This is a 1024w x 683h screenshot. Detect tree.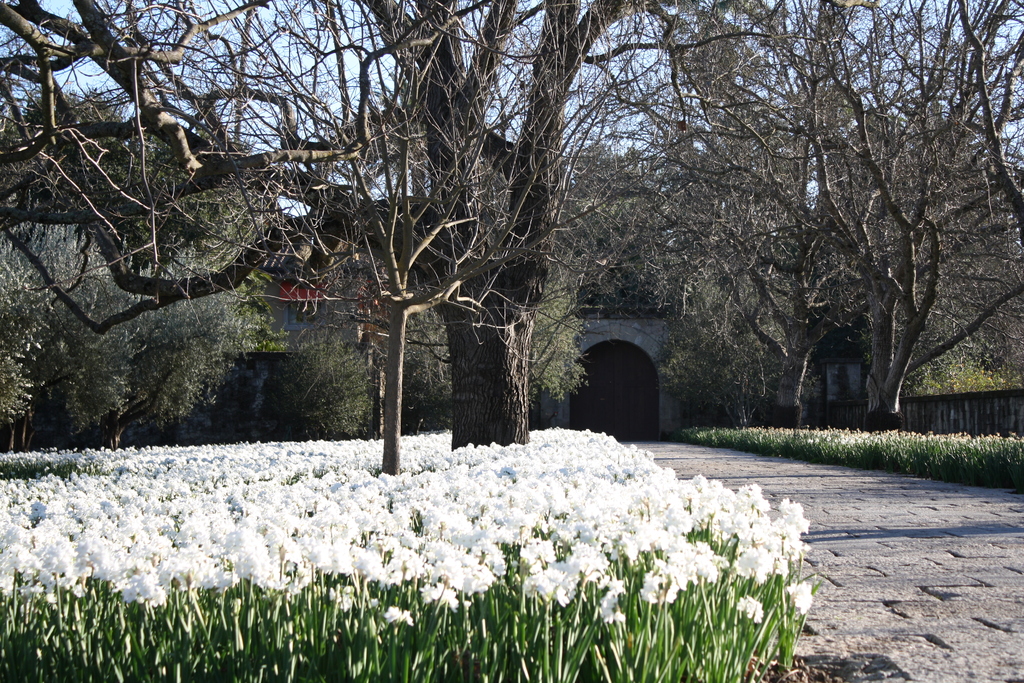
(273,331,374,451).
